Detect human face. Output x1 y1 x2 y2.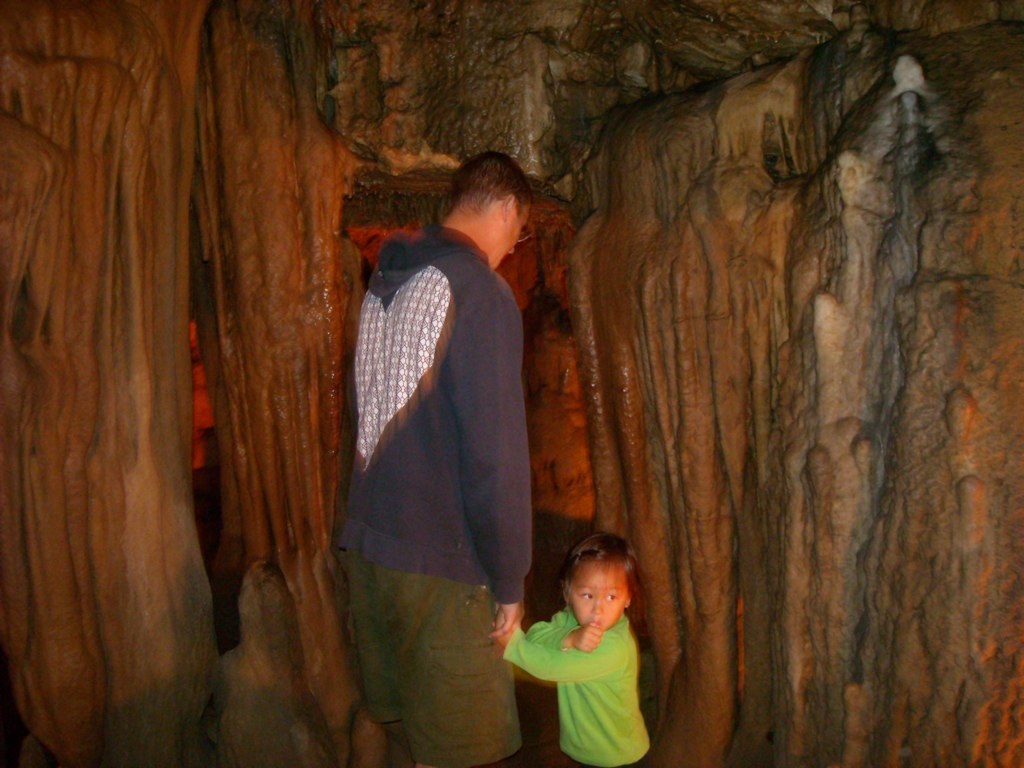
499 211 525 269.
